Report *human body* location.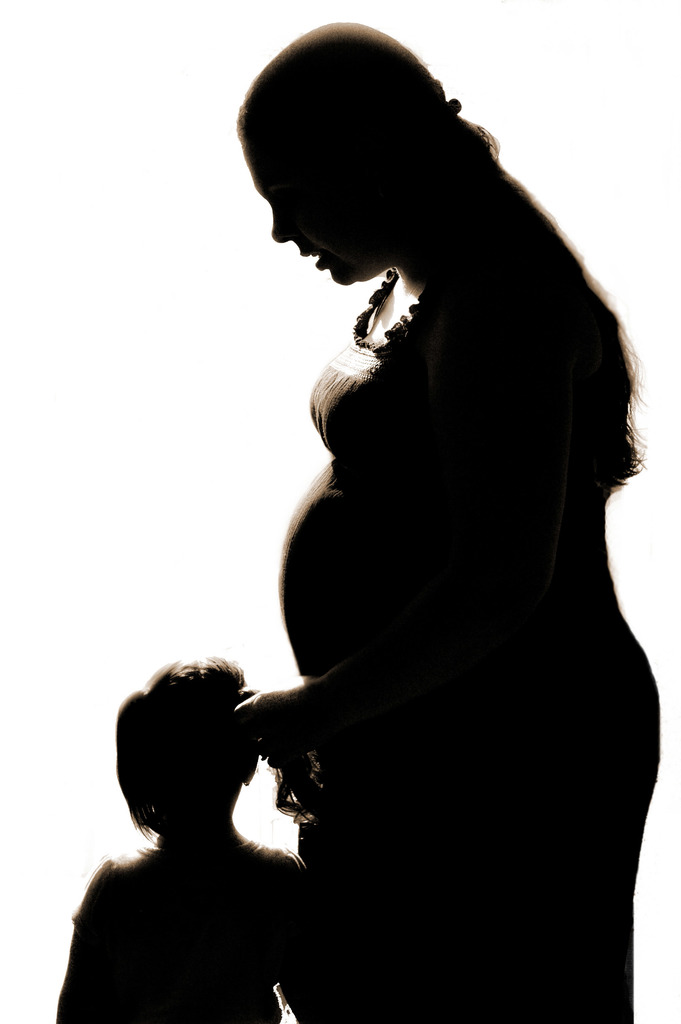
Report: x1=56 y1=821 x2=324 y2=1023.
